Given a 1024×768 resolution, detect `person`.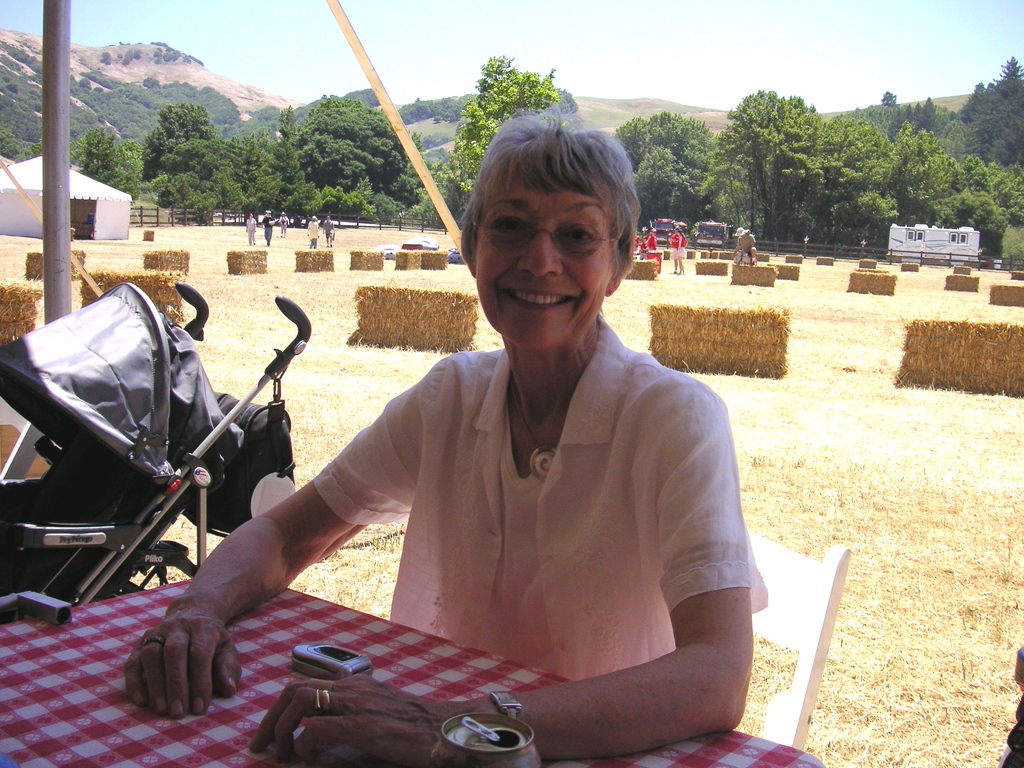
<box>245,212,257,242</box>.
